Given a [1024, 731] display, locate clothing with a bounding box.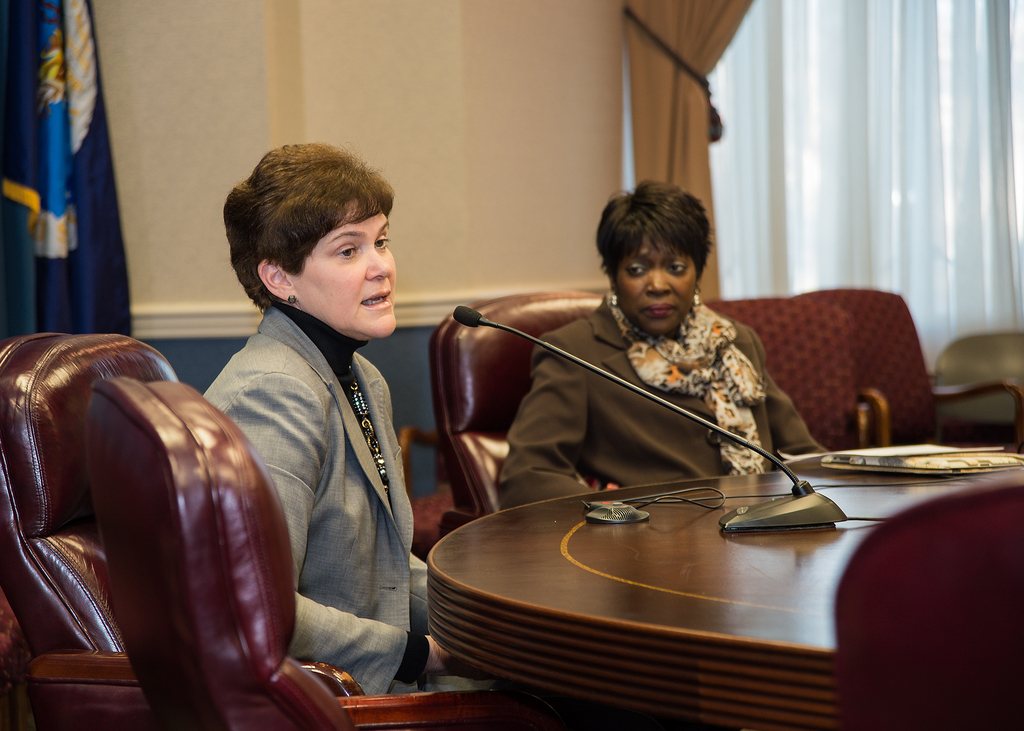
Located: <bbox>491, 284, 838, 512</bbox>.
